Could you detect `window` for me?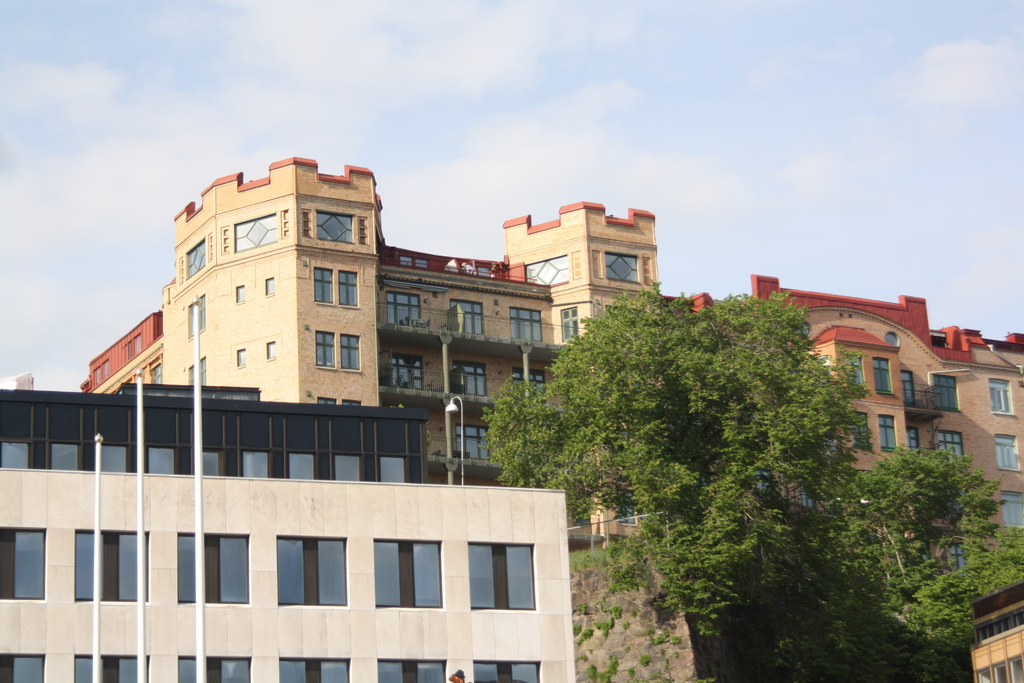
Detection result: bbox=[237, 450, 267, 475].
